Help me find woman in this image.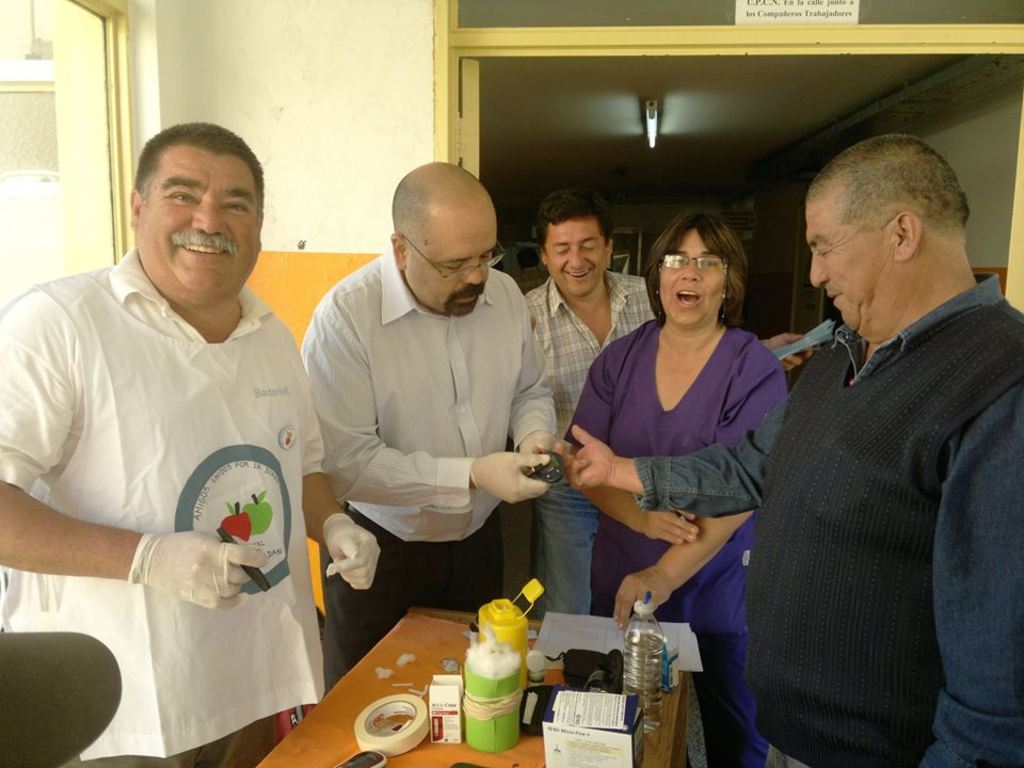
Found it: x1=562 y1=195 x2=795 y2=708.
